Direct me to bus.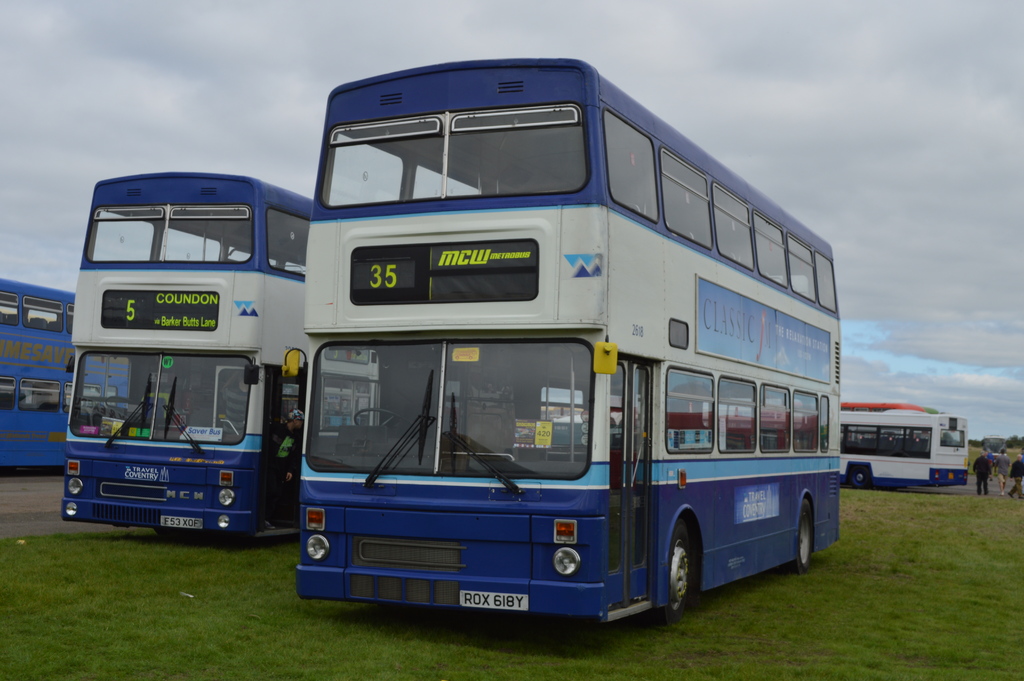
Direction: 280:54:843:666.
